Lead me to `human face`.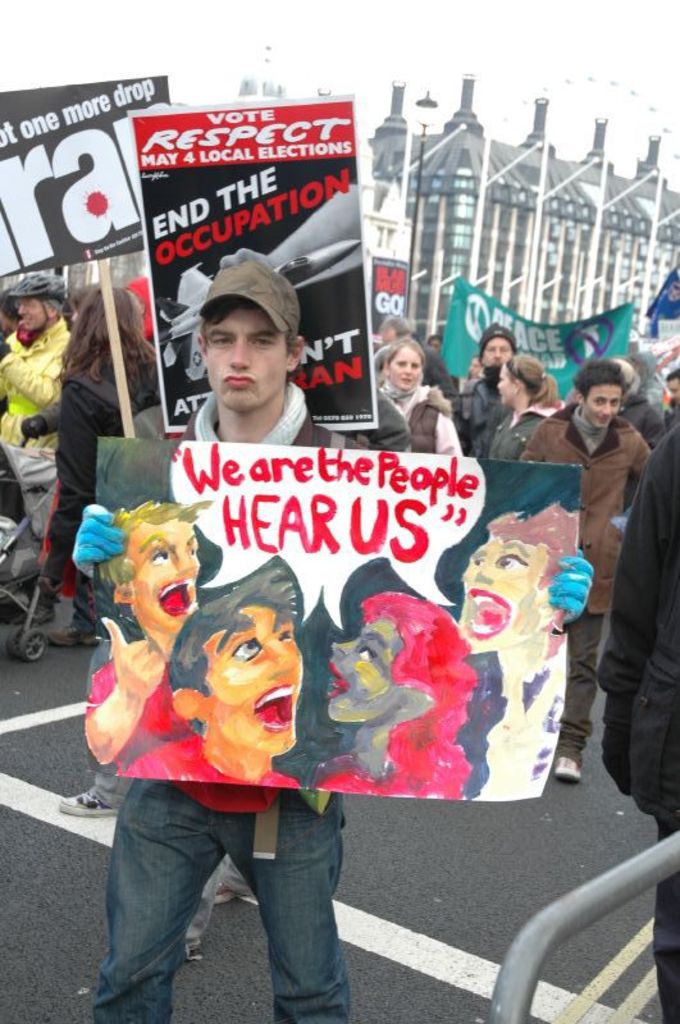
Lead to BBox(327, 620, 411, 719).
